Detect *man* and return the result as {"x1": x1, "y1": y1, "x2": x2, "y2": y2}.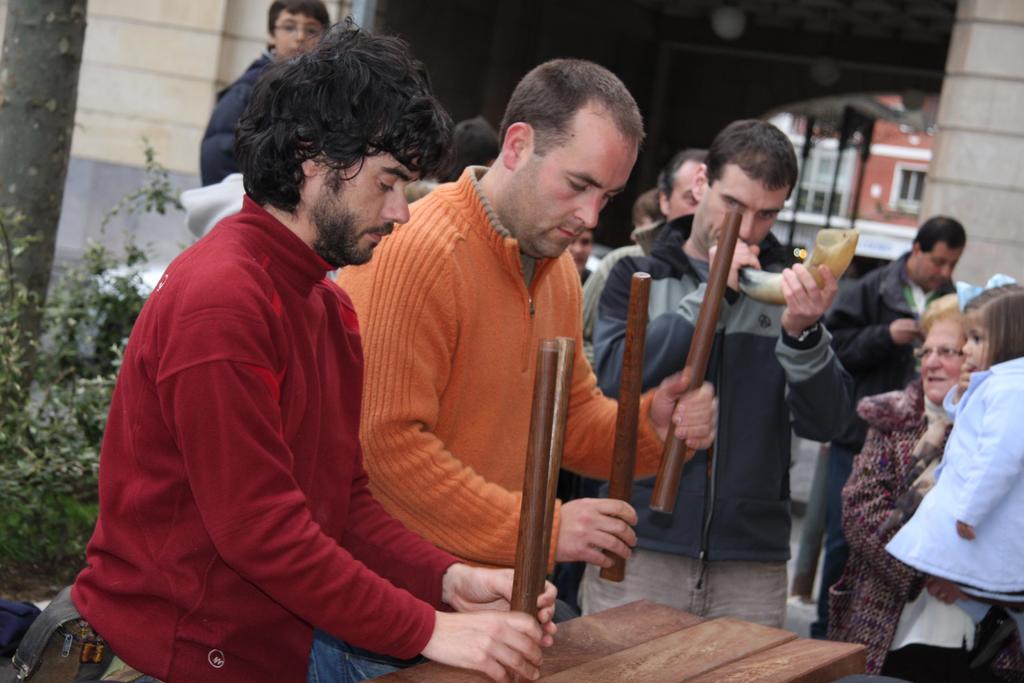
{"x1": 334, "y1": 63, "x2": 725, "y2": 682}.
